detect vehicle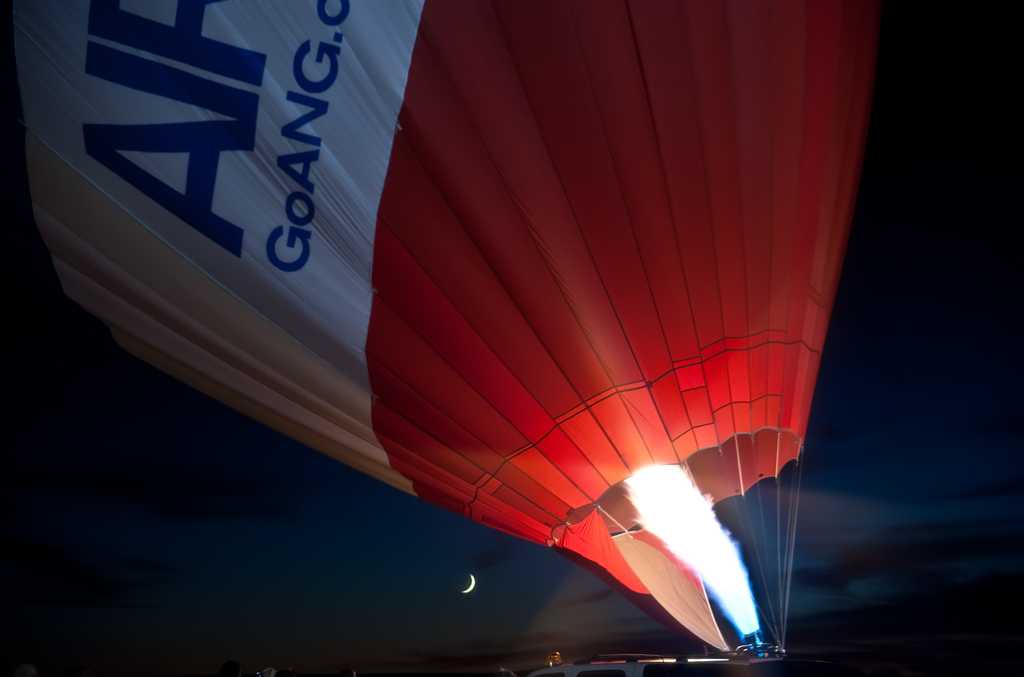
[left=67, top=41, right=979, bottom=661]
